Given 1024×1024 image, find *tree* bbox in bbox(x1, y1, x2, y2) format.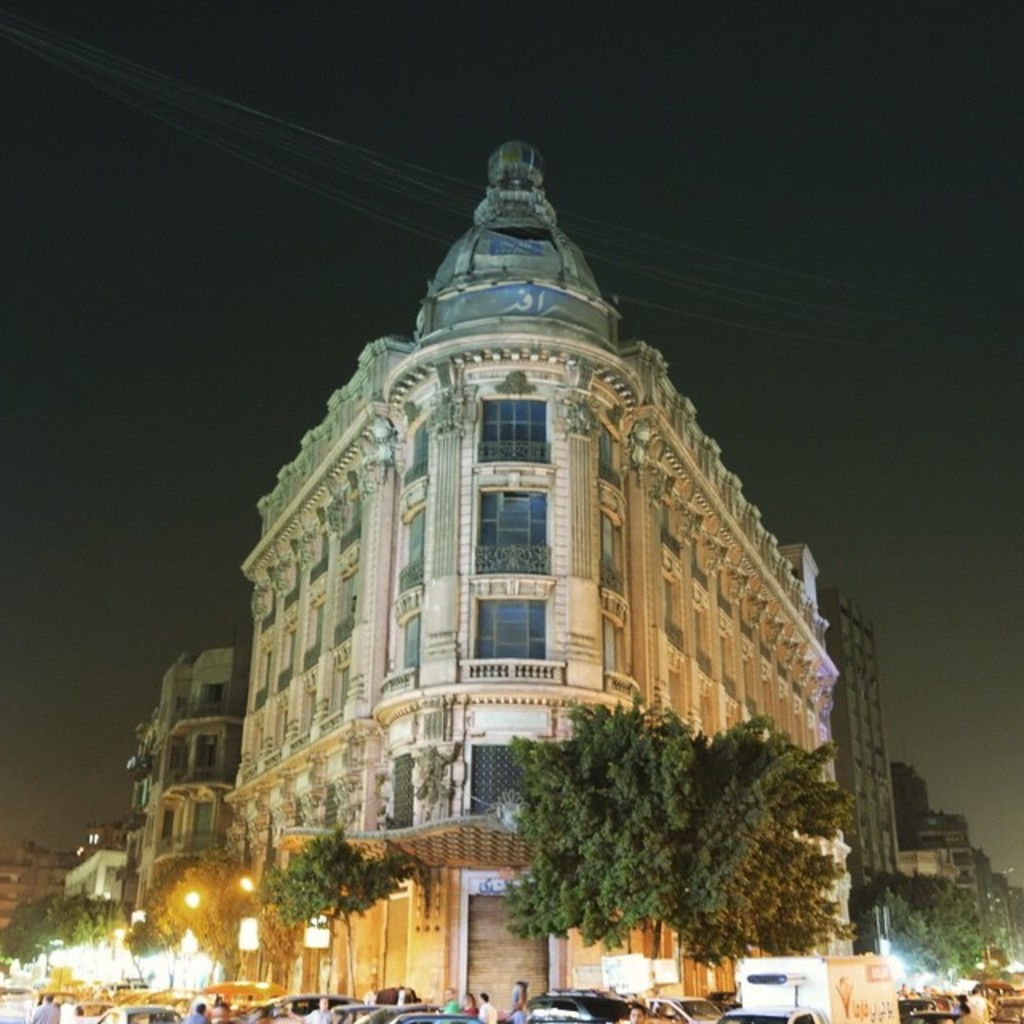
bbox(5, 875, 142, 1008).
